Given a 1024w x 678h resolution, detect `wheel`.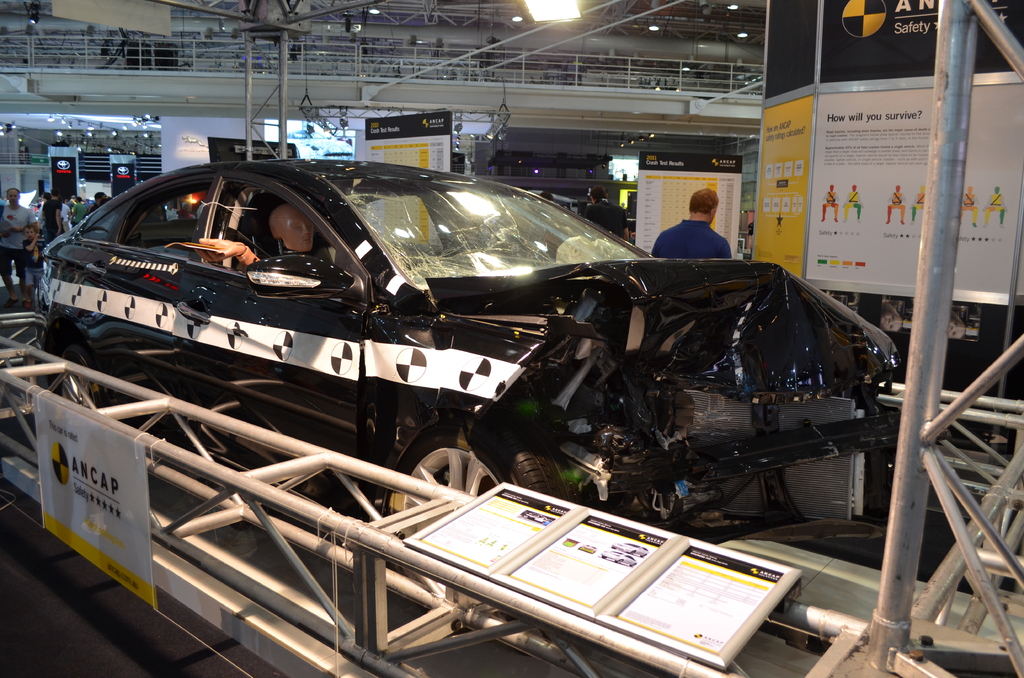
[59, 340, 108, 410].
